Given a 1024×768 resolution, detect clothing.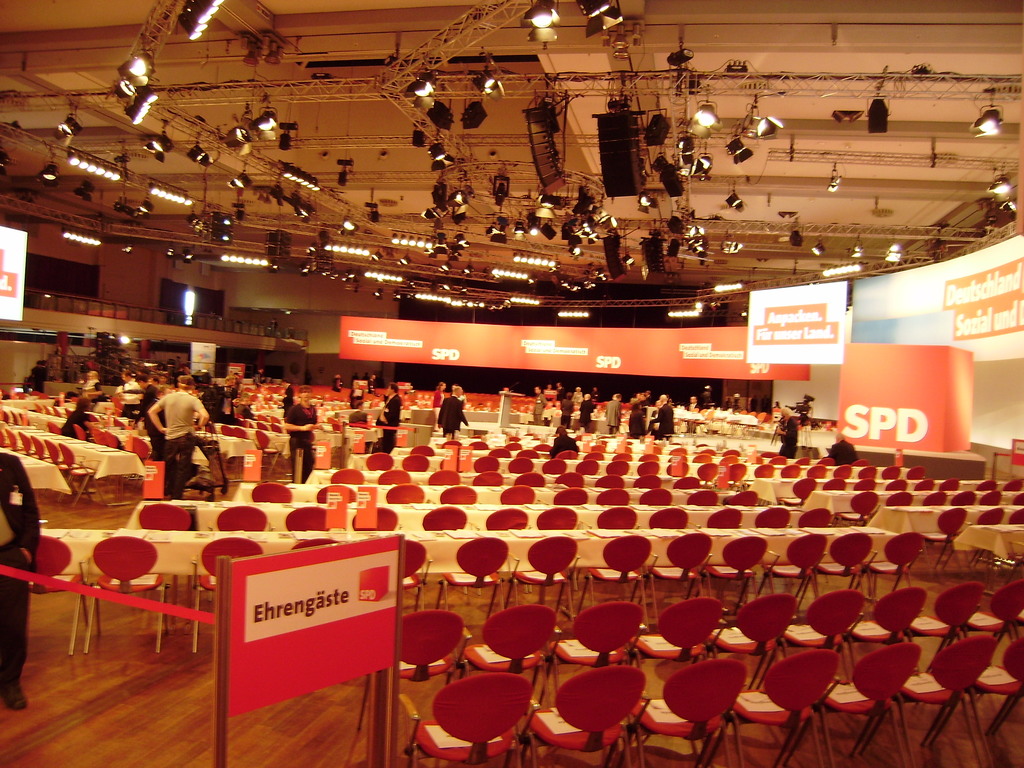
x1=826 y1=442 x2=860 y2=463.
